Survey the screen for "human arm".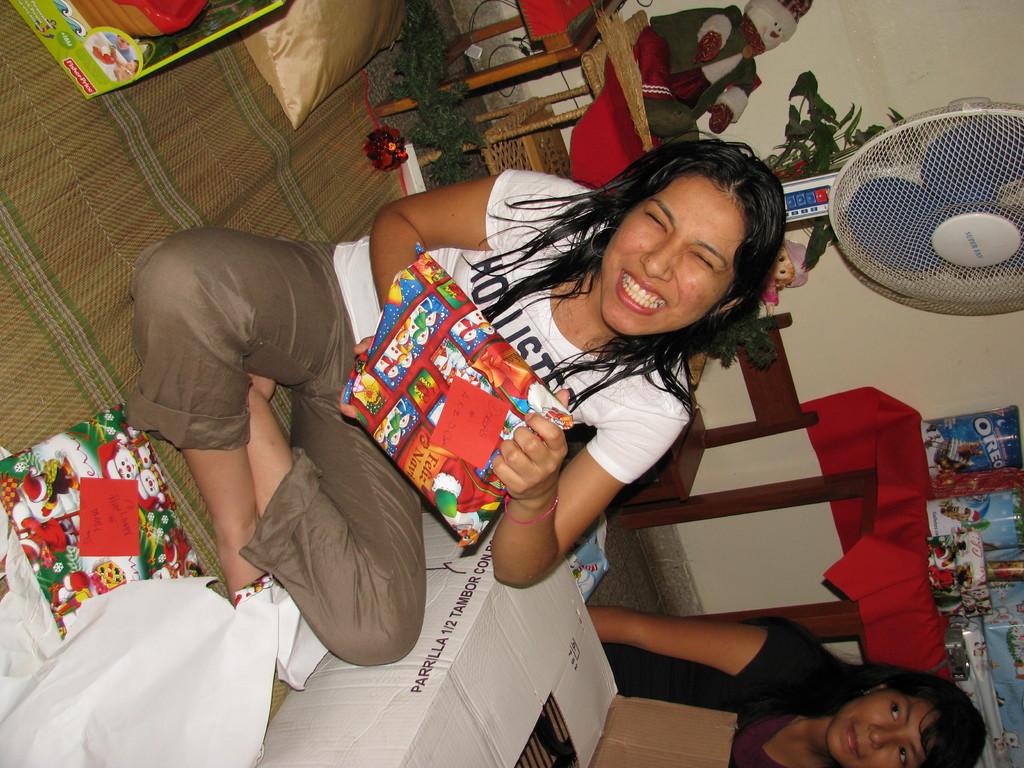
Survey found: <region>353, 166, 575, 421</region>.
